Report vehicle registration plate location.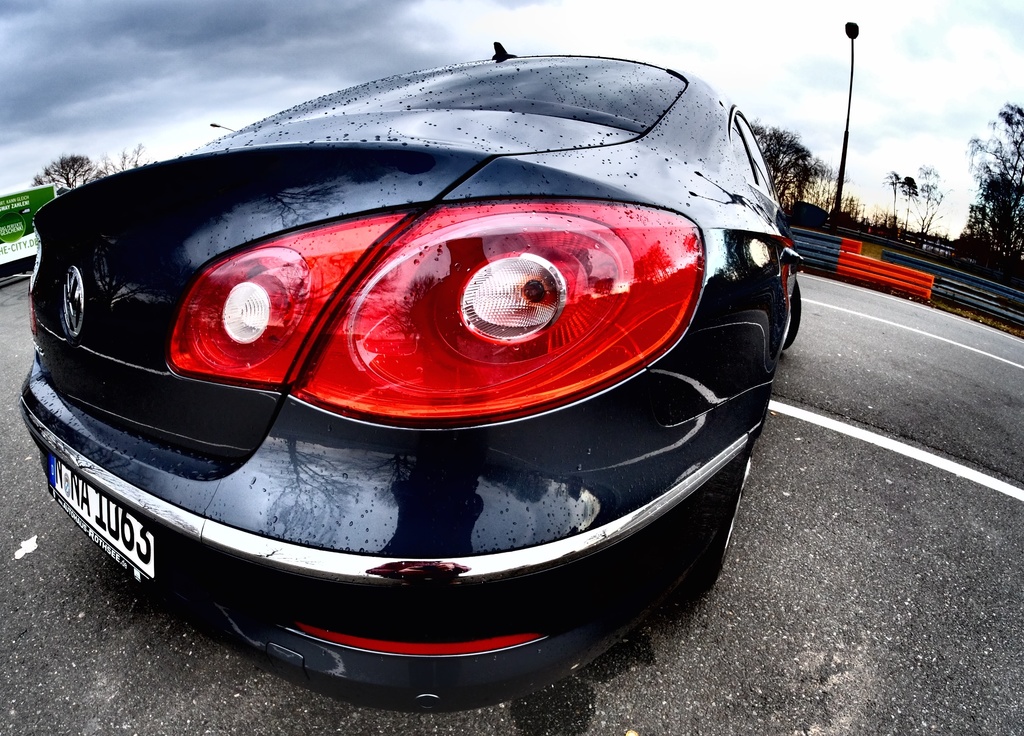
Report: bbox=(43, 472, 159, 579).
